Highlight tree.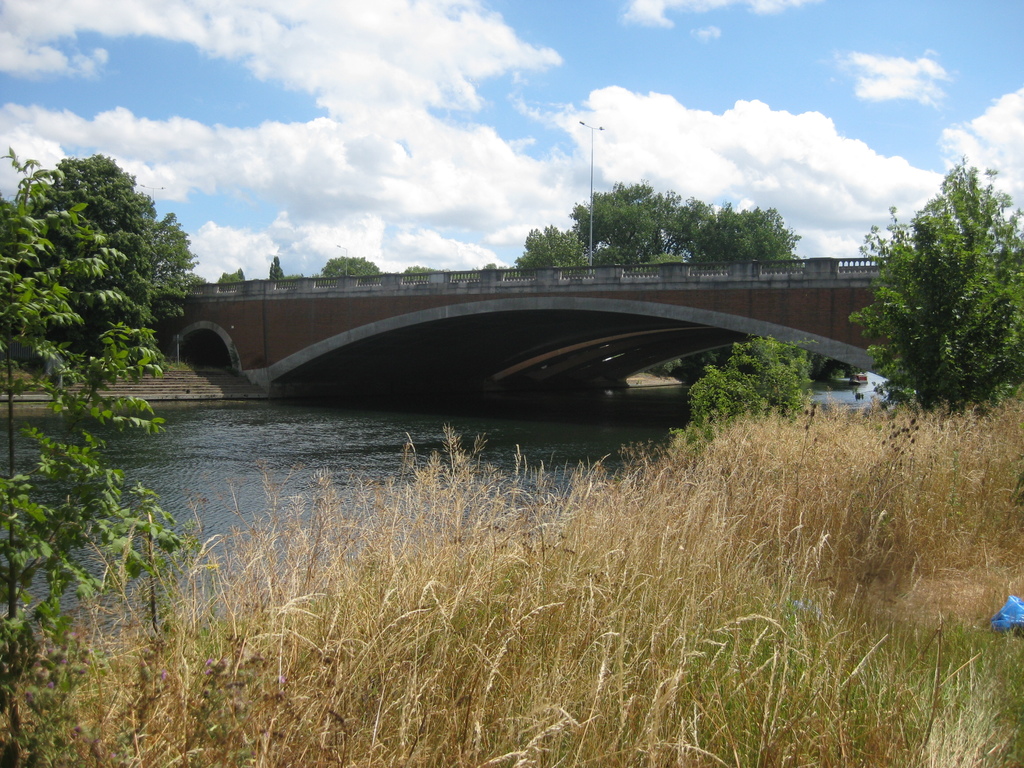
Highlighted region: rect(0, 155, 218, 373).
